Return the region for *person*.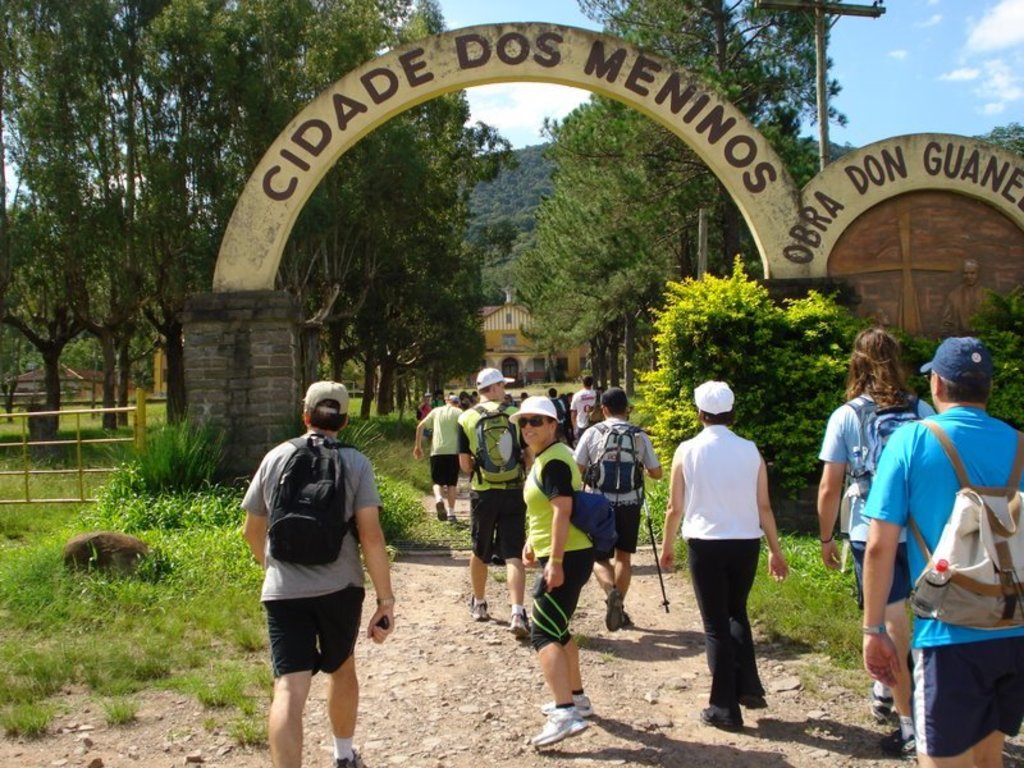
select_region(814, 330, 933, 767).
